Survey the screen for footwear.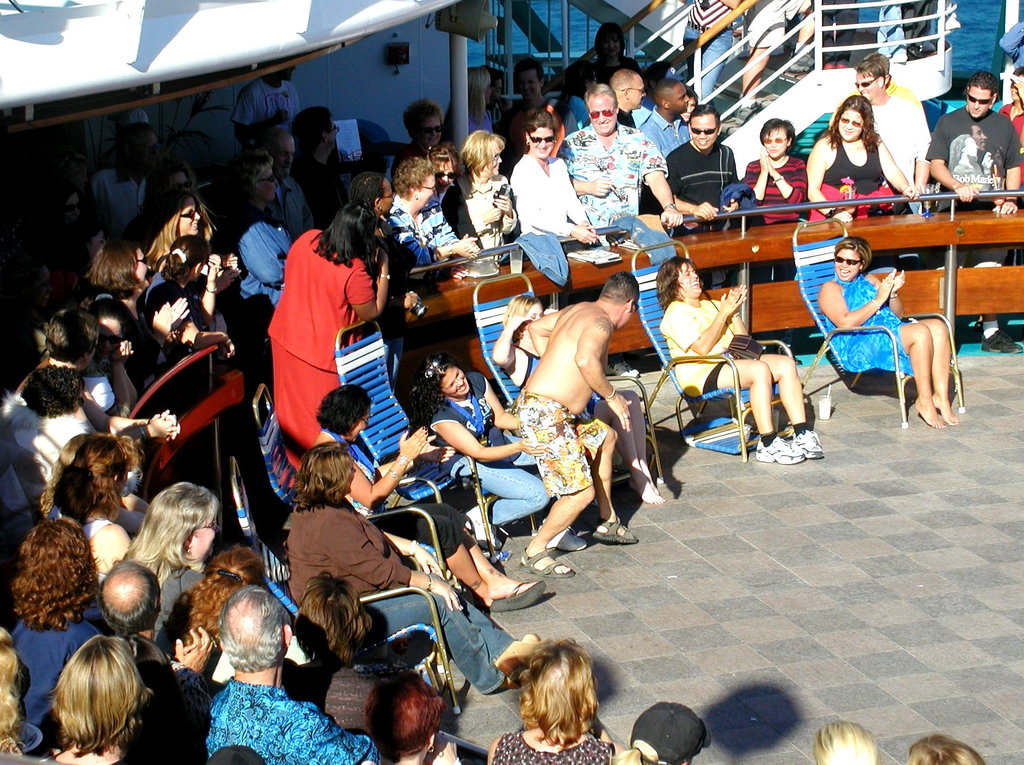
Survey found: 589/515/642/545.
